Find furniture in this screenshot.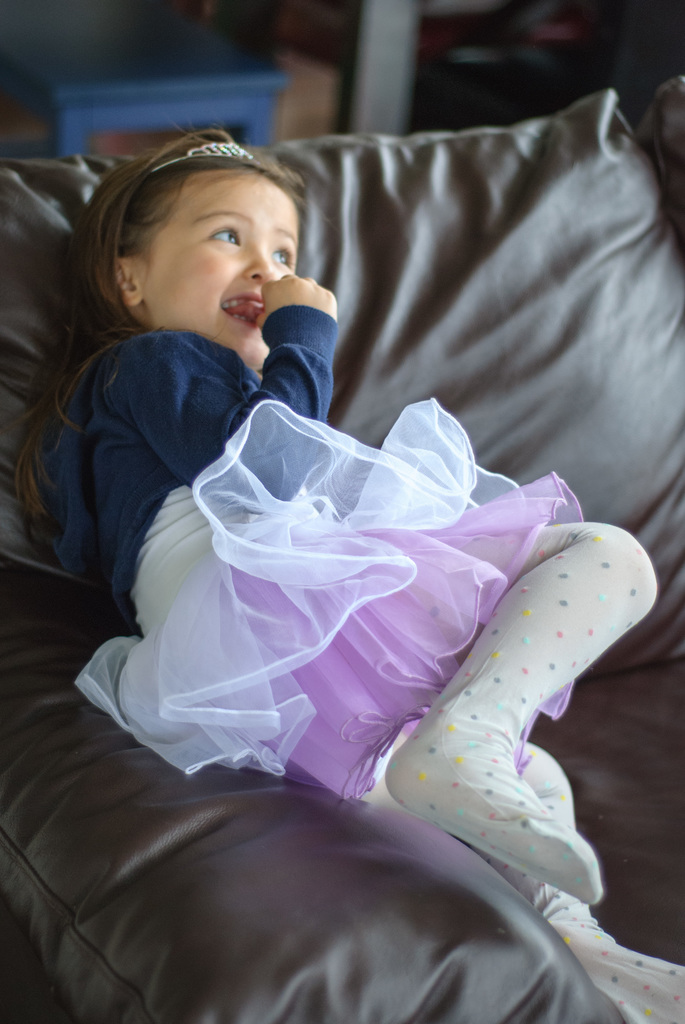
The bounding box for furniture is 0:92:684:1023.
